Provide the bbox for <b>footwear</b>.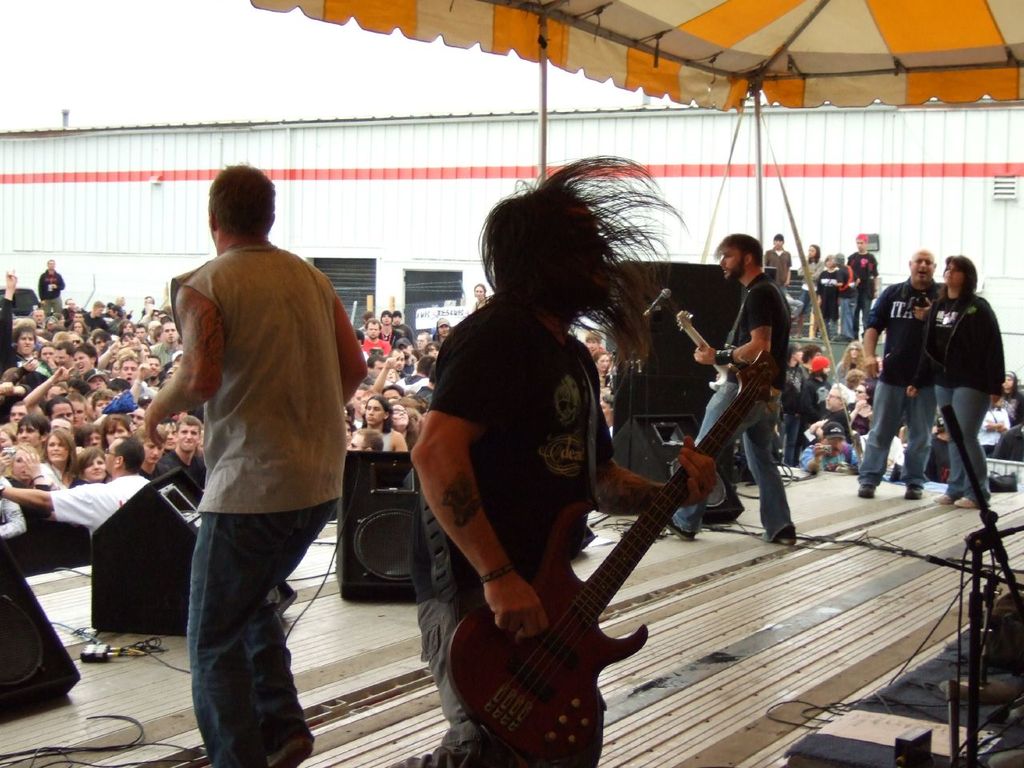
left=906, top=484, right=924, bottom=502.
